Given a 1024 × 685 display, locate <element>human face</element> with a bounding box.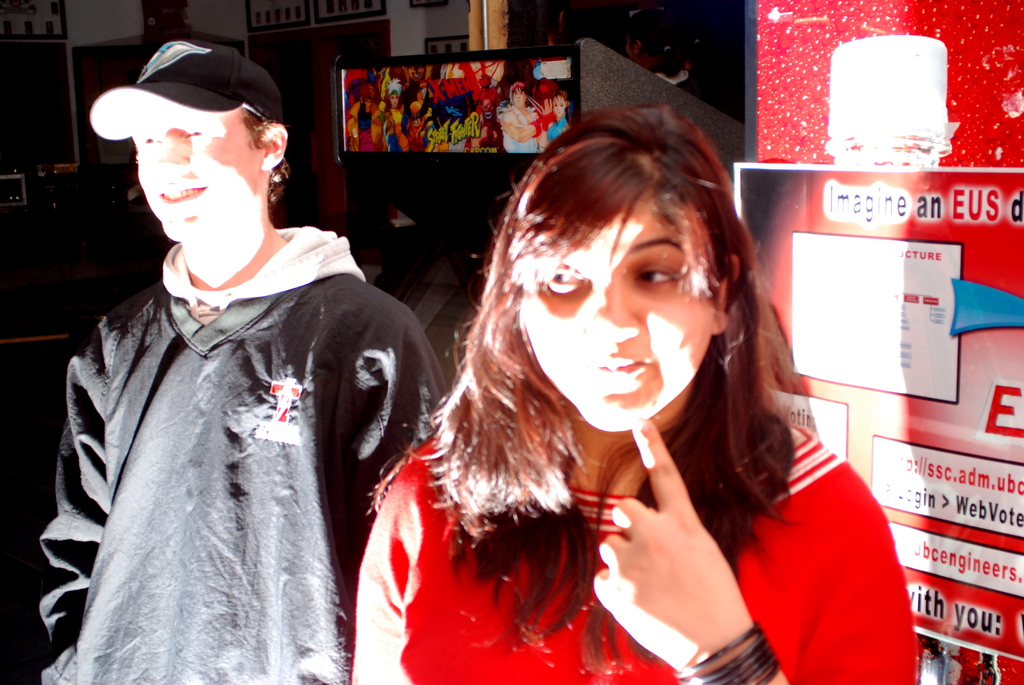
Located: rect(134, 100, 263, 236).
